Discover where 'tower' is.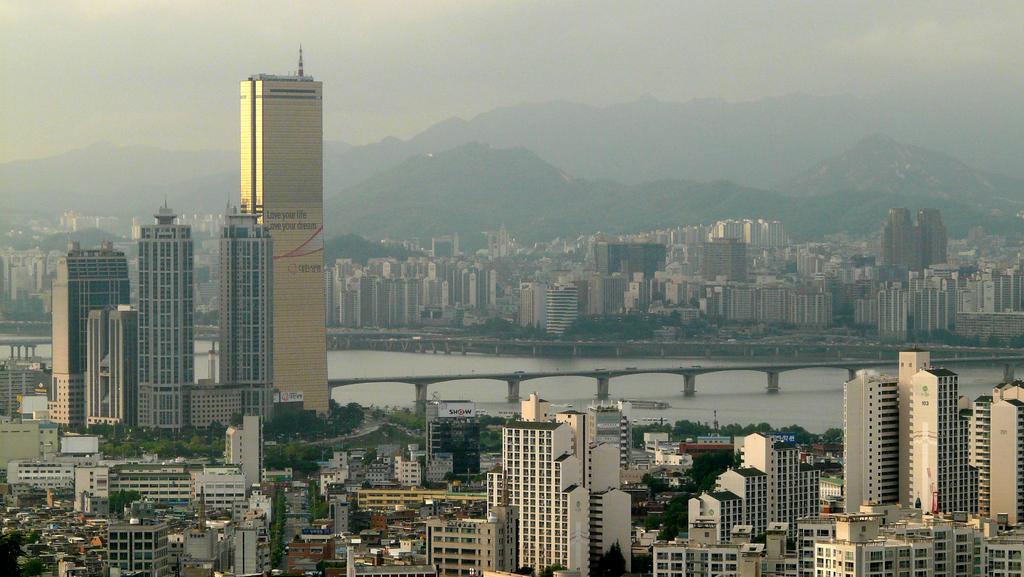
Discovered at [x1=843, y1=364, x2=902, y2=519].
